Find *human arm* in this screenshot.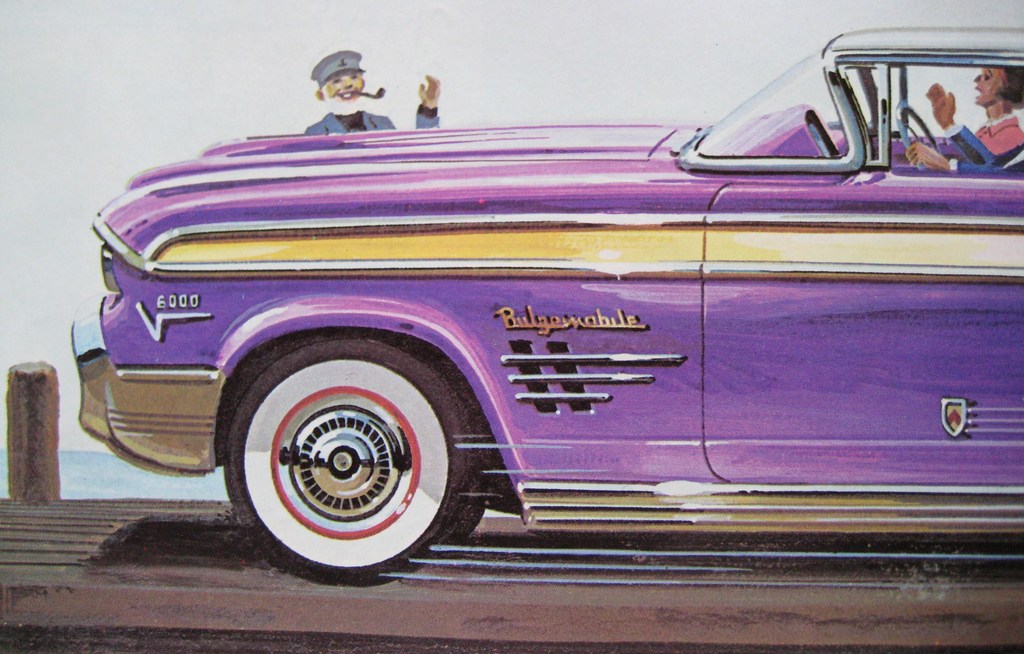
The bounding box for *human arm* is bbox(416, 79, 440, 126).
